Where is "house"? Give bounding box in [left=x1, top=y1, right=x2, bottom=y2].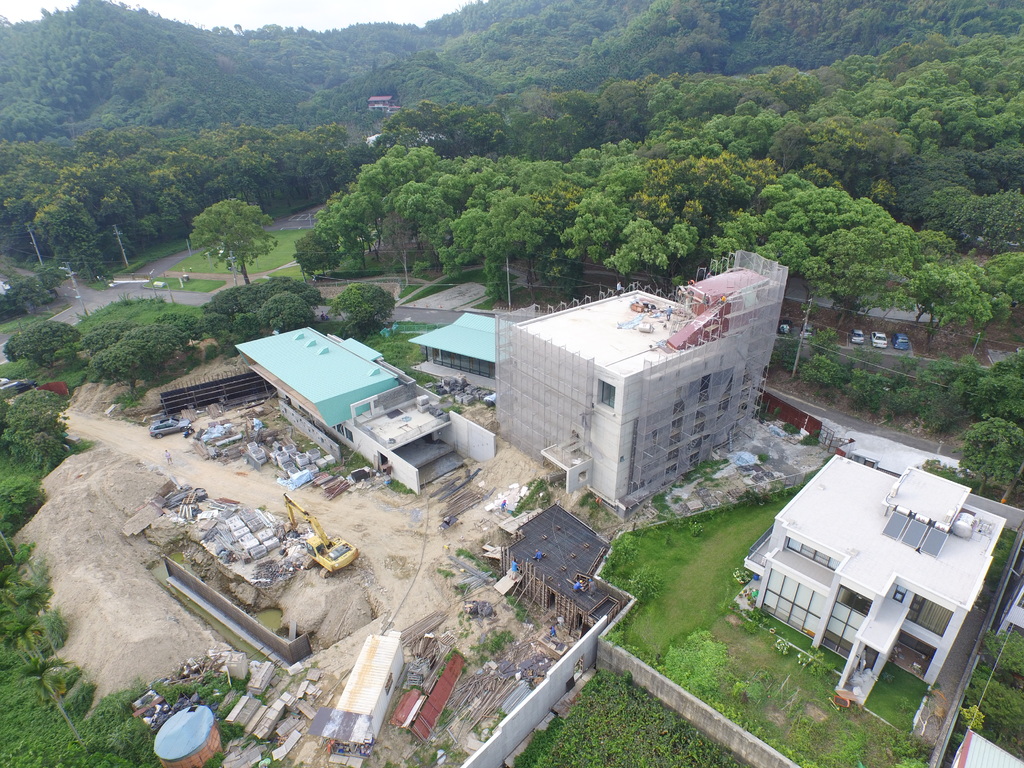
[left=735, top=461, right=1023, bottom=767].
